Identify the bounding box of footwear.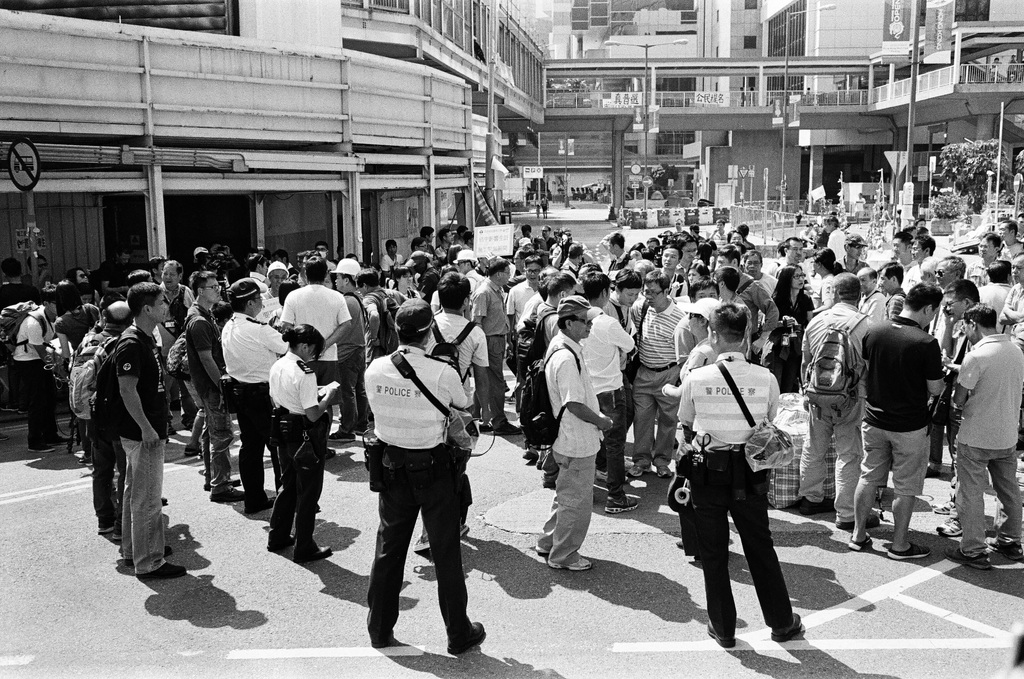
pyautogui.locateOnScreen(92, 521, 112, 532).
